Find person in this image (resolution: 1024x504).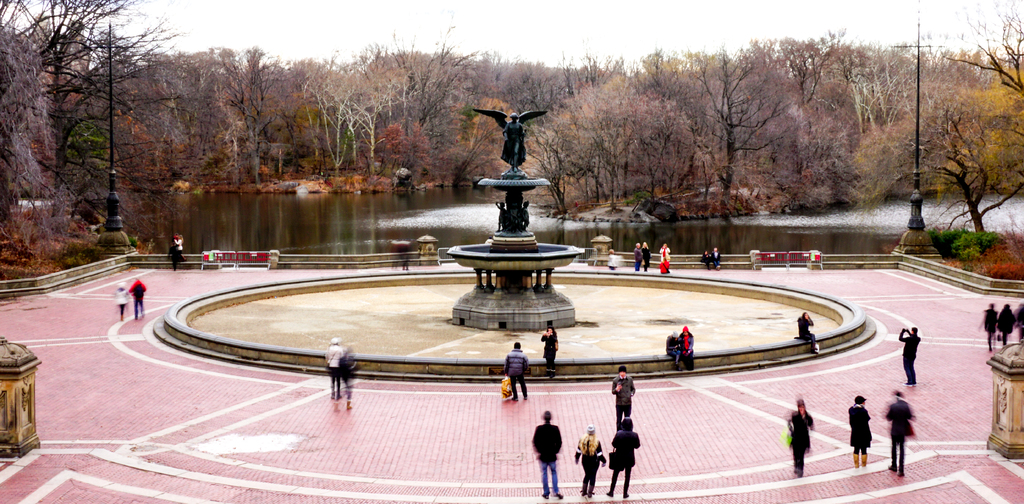
(532,414,563,503).
